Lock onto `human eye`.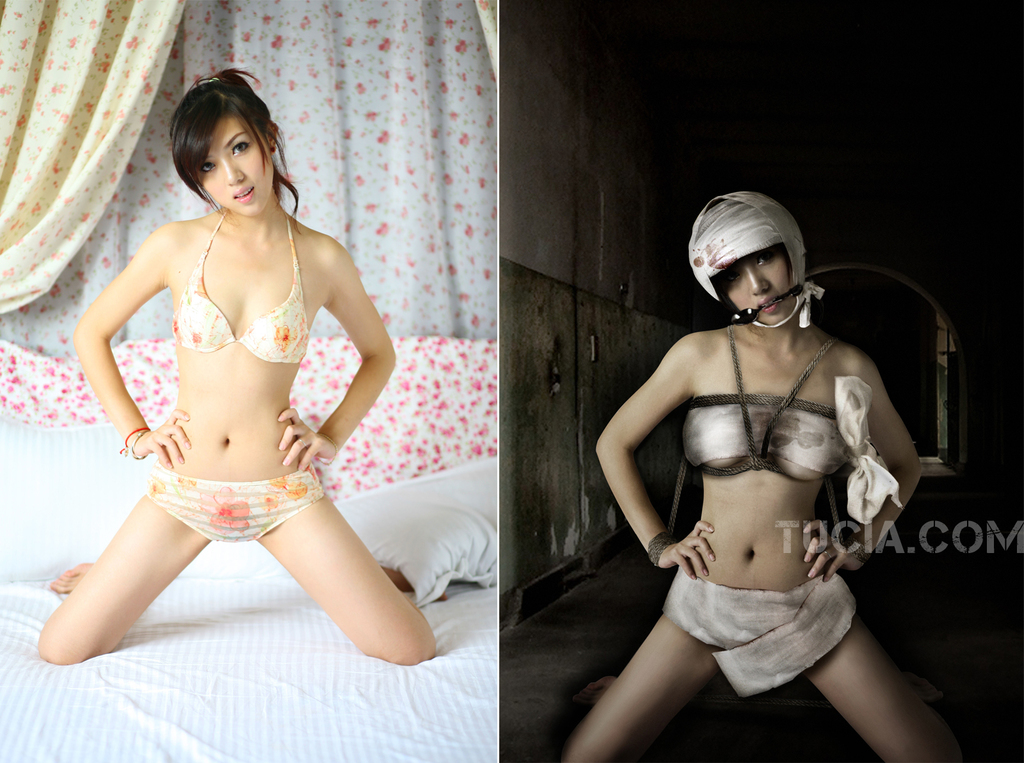
Locked: [left=229, top=141, right=253, bottom=158].
